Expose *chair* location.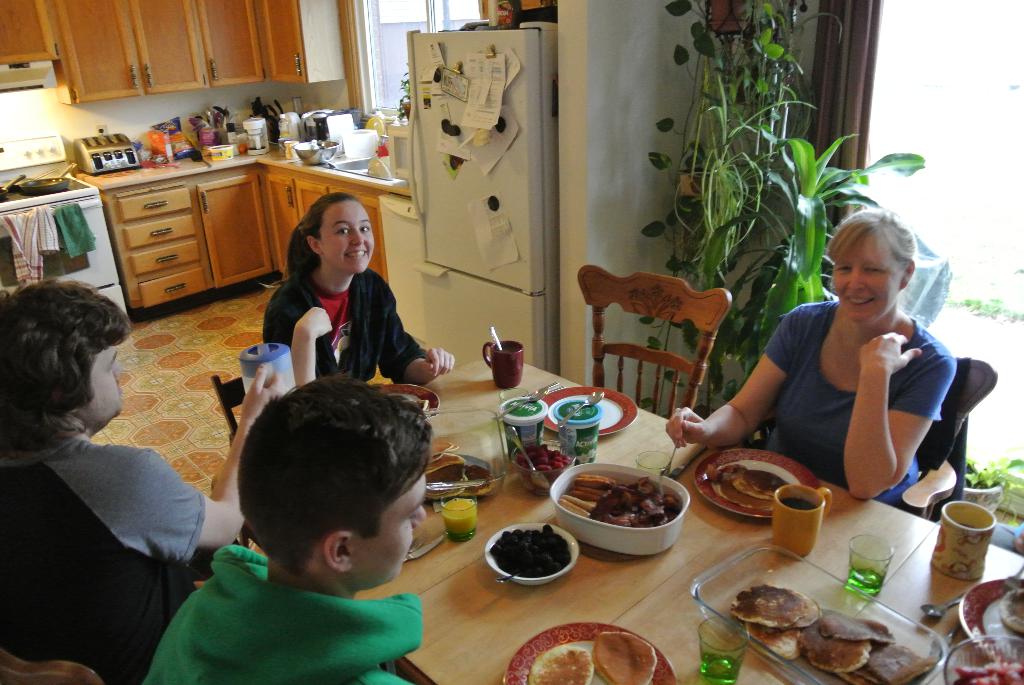
Exposed at [left=0, top=646, right=108, bottom=684].
